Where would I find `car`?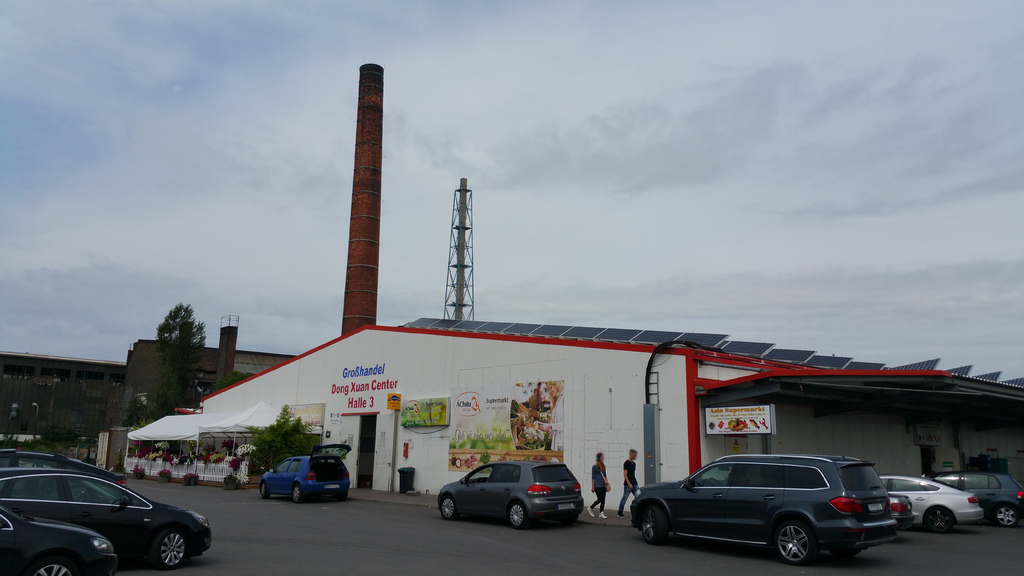
At (x1=0, y1=448, x2=131, y2=490).
